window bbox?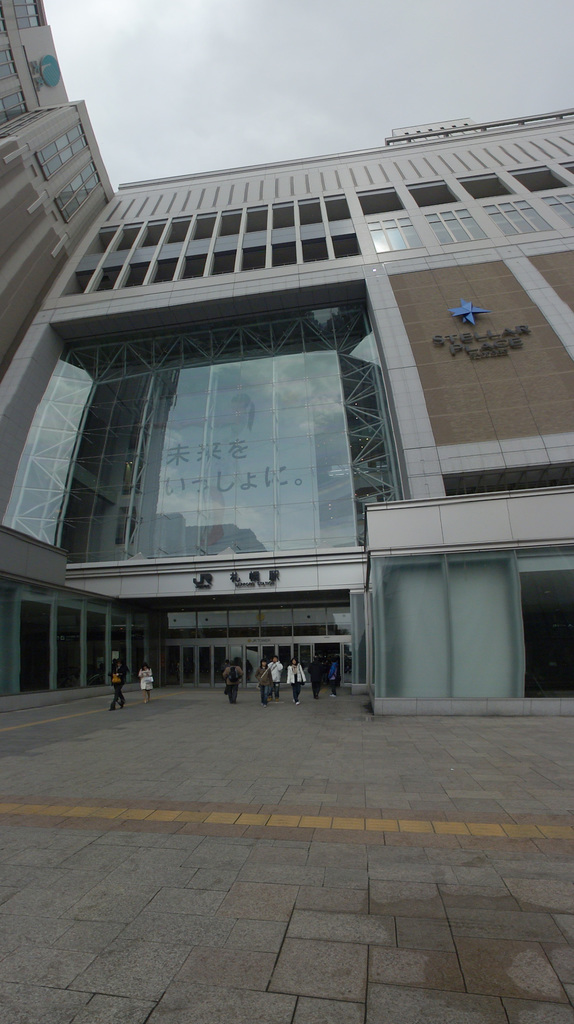
{"left": 243, "top": 202, "right": 269, "bottom": 231}
